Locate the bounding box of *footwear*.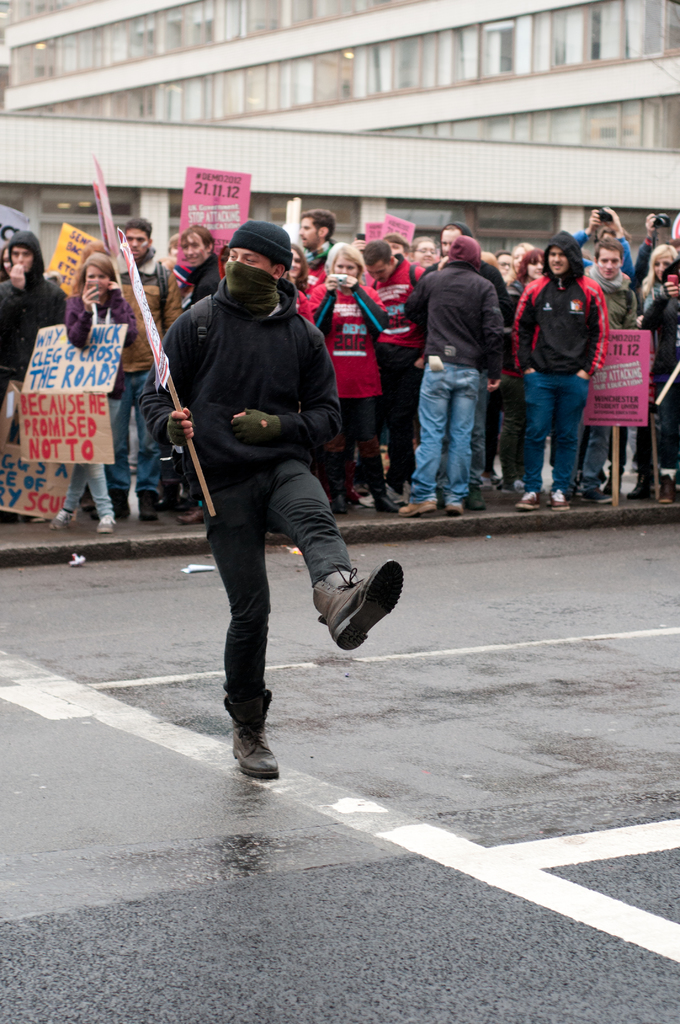
Bounding box: locate(371, 490, 395, 509).
